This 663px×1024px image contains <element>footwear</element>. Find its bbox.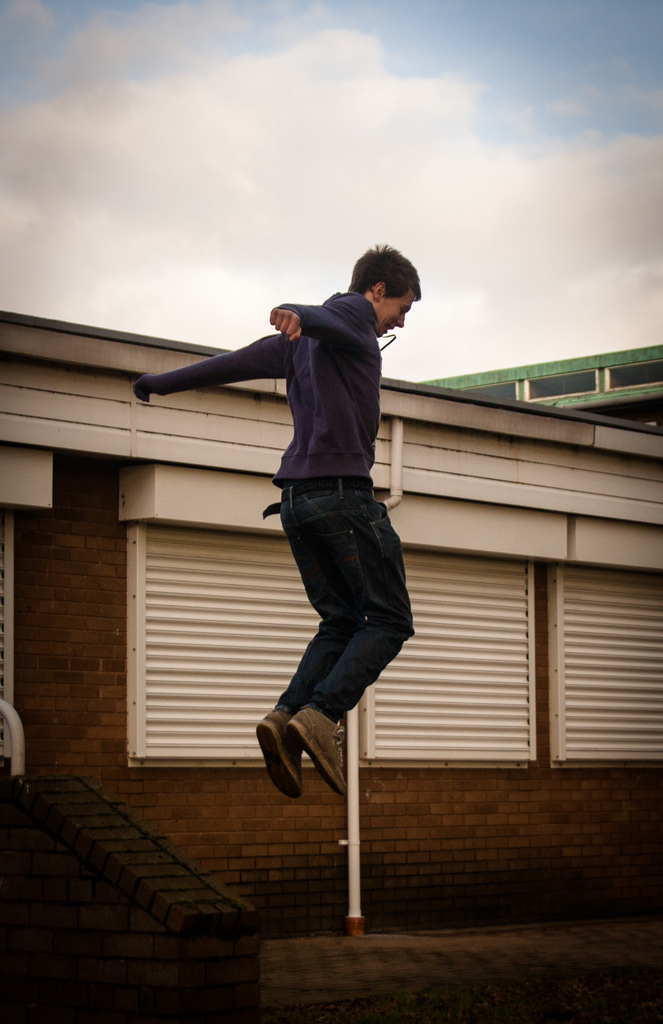
detection(286, 703, 343, 799).
